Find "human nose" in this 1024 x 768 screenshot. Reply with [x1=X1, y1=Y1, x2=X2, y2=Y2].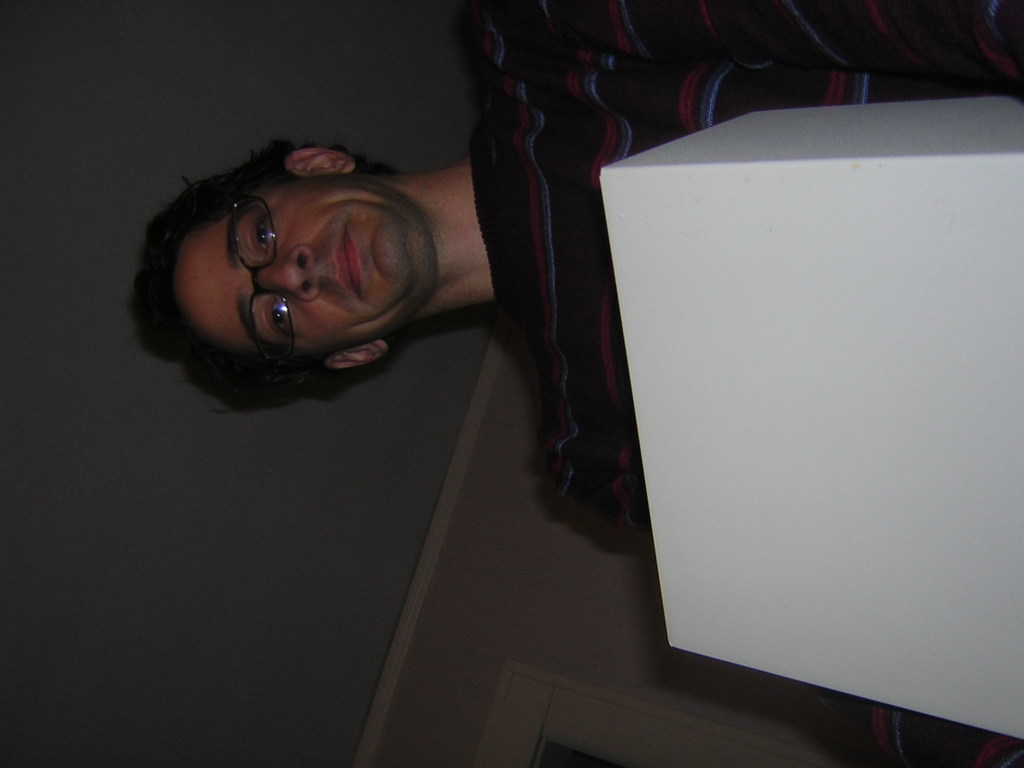
[x1=261, y1=245, x2=323, y2=302].
